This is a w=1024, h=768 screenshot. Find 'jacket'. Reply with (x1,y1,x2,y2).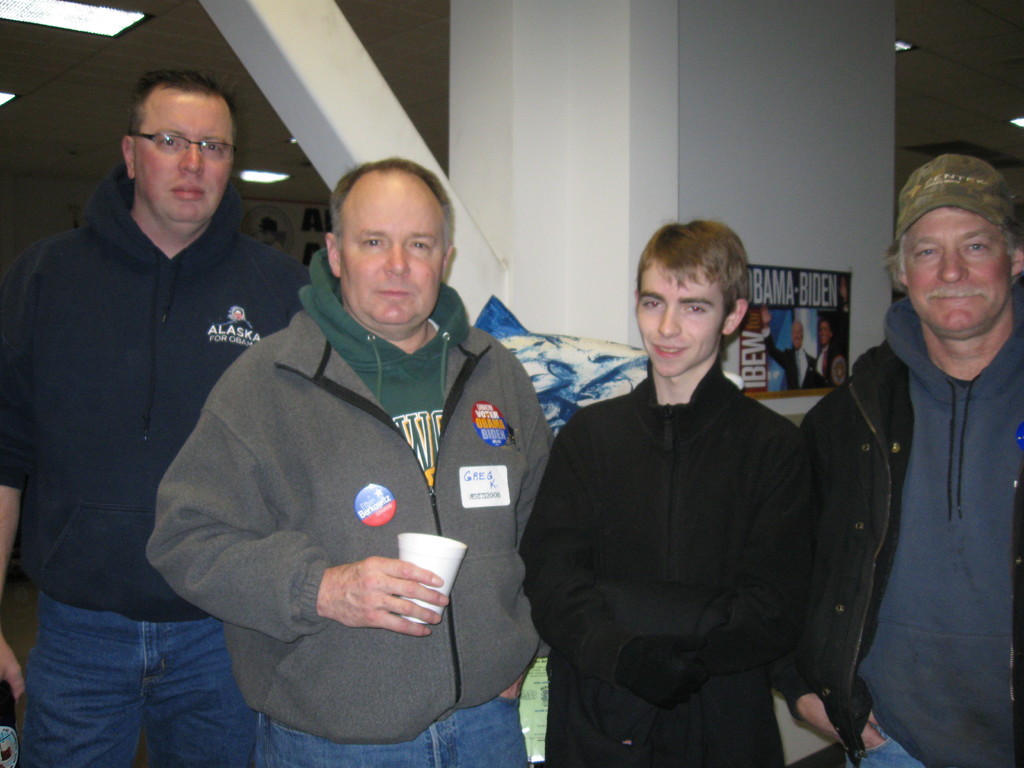
(0,159,310,618).
